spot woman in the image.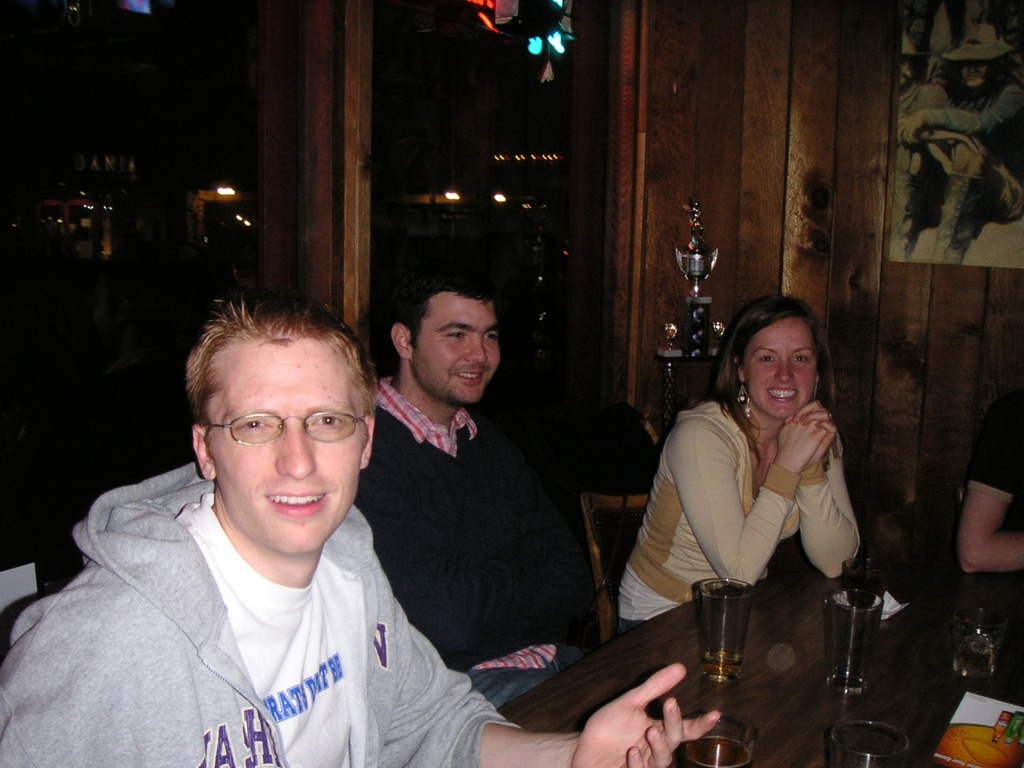
woman found at locate(635, 286, 879, 668).
